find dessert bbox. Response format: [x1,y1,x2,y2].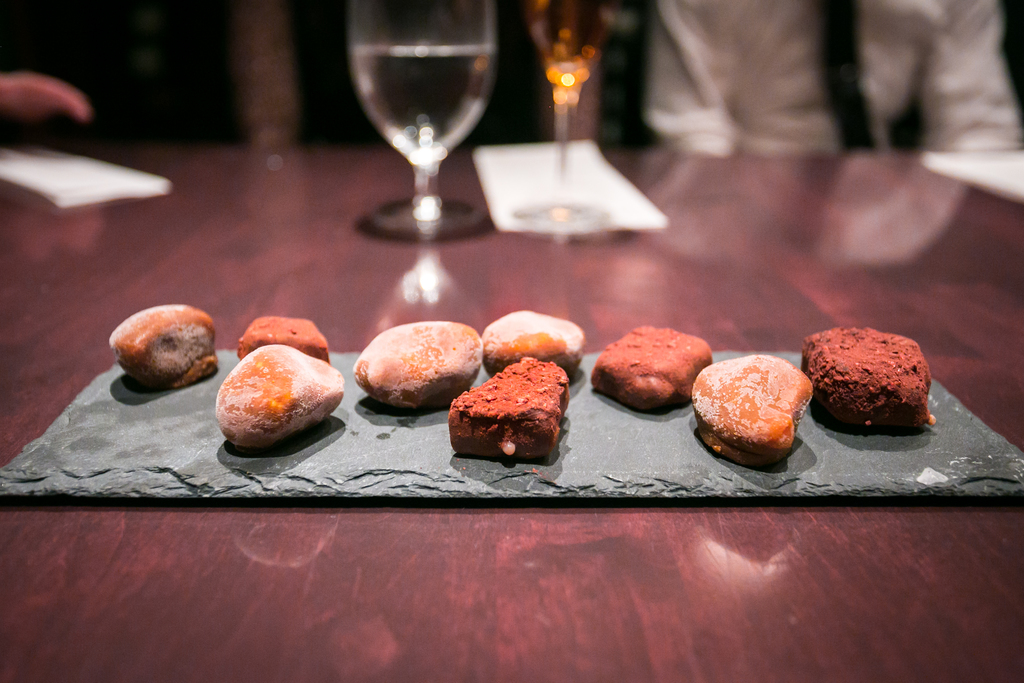
[240,315,330,366].
